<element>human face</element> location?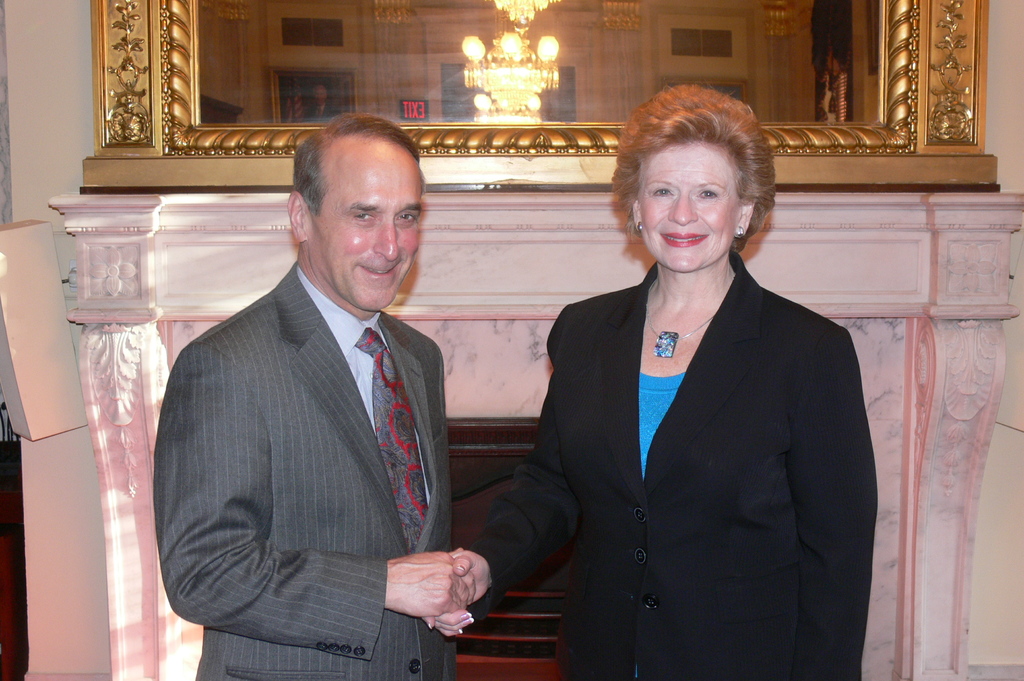
x1=304 y1=141 x2=424 y2=319
